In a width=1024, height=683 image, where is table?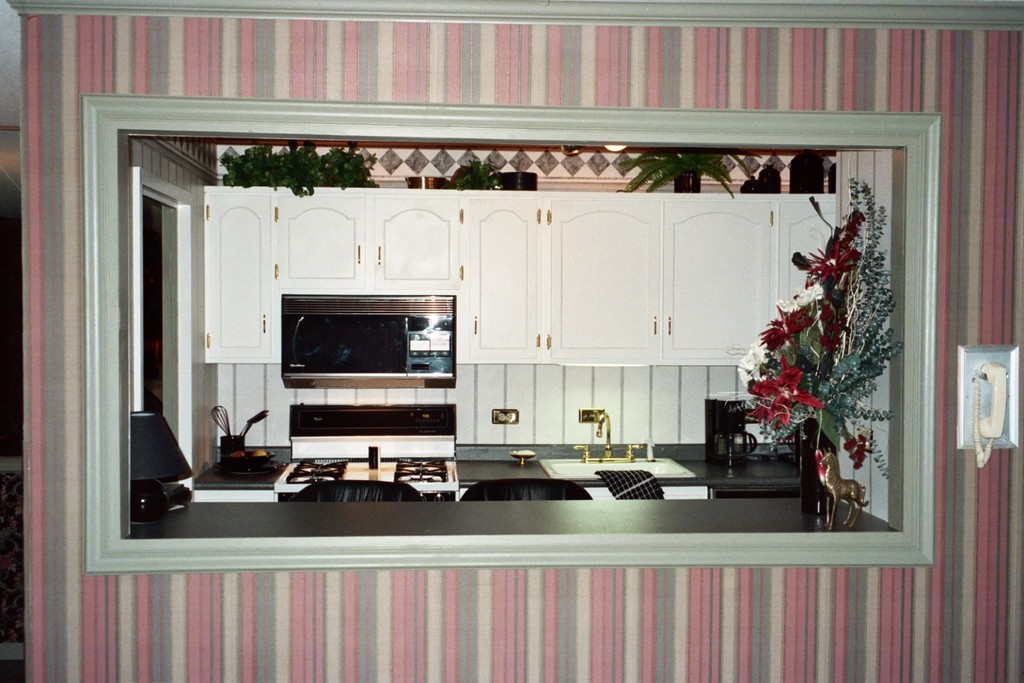
bbox(127, 496, 898, 540).
